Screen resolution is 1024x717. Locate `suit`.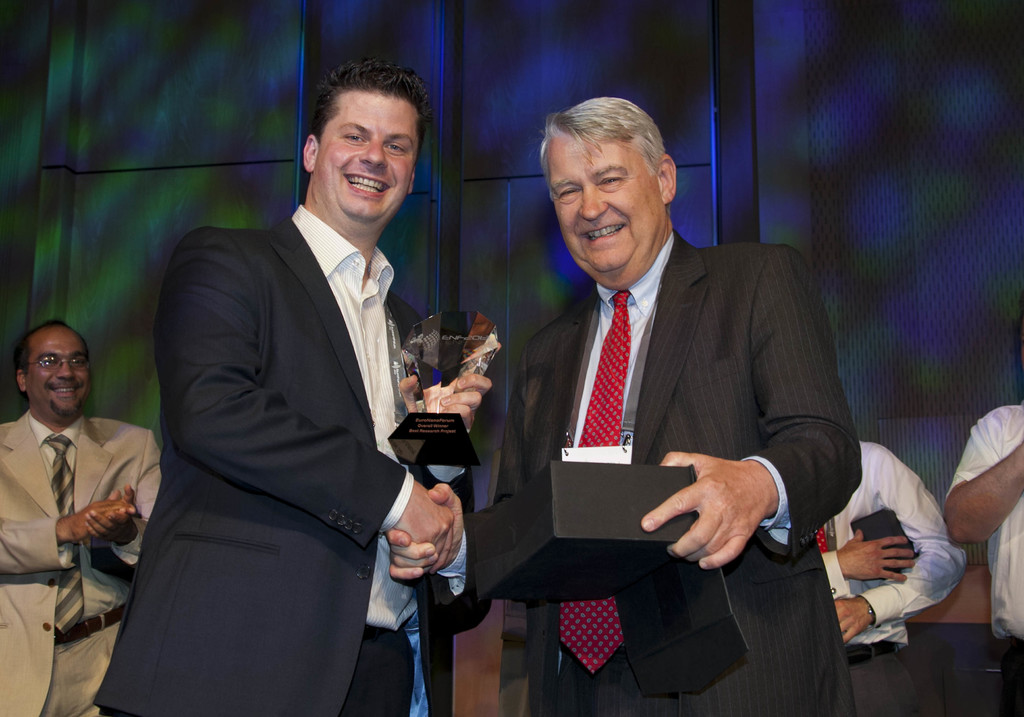
<region>0, 411, 163, 716</region>.
